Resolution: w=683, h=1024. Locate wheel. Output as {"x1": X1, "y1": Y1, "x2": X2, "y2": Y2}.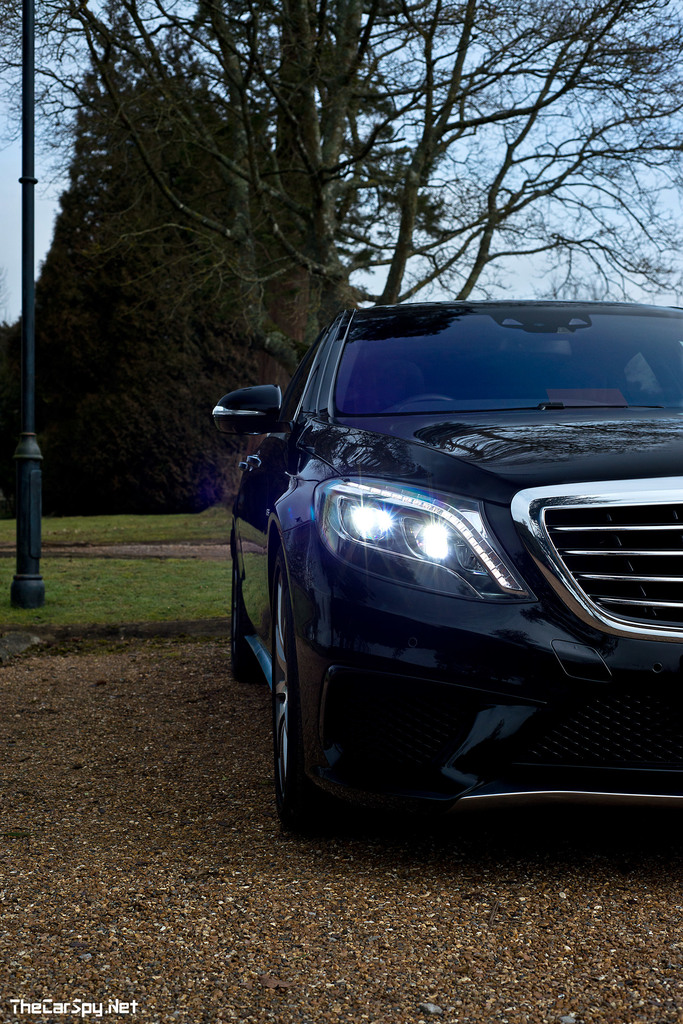
{"x1": 220, "y1": 560, "x2": 257, "y2": 665}.
